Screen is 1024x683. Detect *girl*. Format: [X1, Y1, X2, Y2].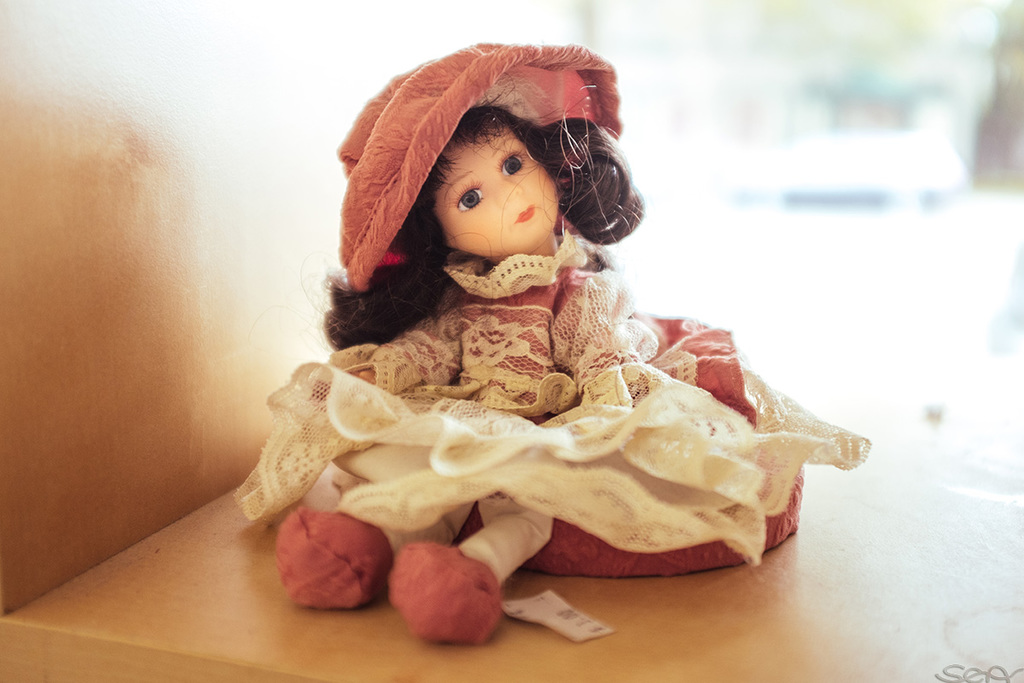
[234, 39, 871, 645].
